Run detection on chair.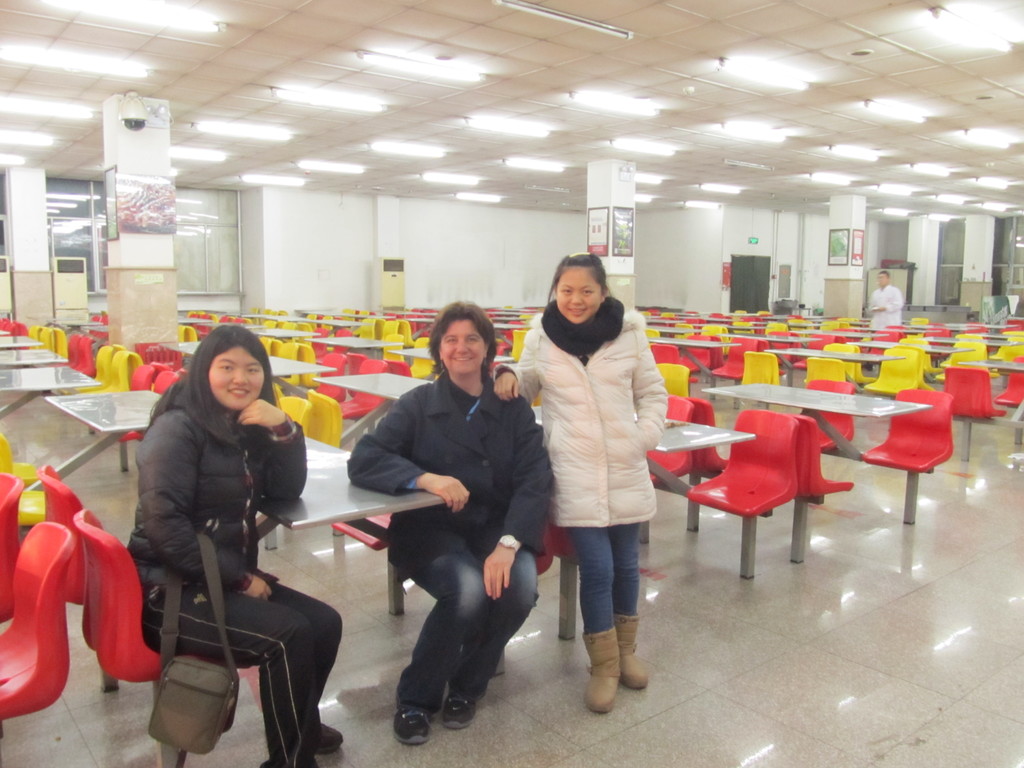
Result: {"left": 862, "top": 387, "right": 959, "bottom": 527}.
